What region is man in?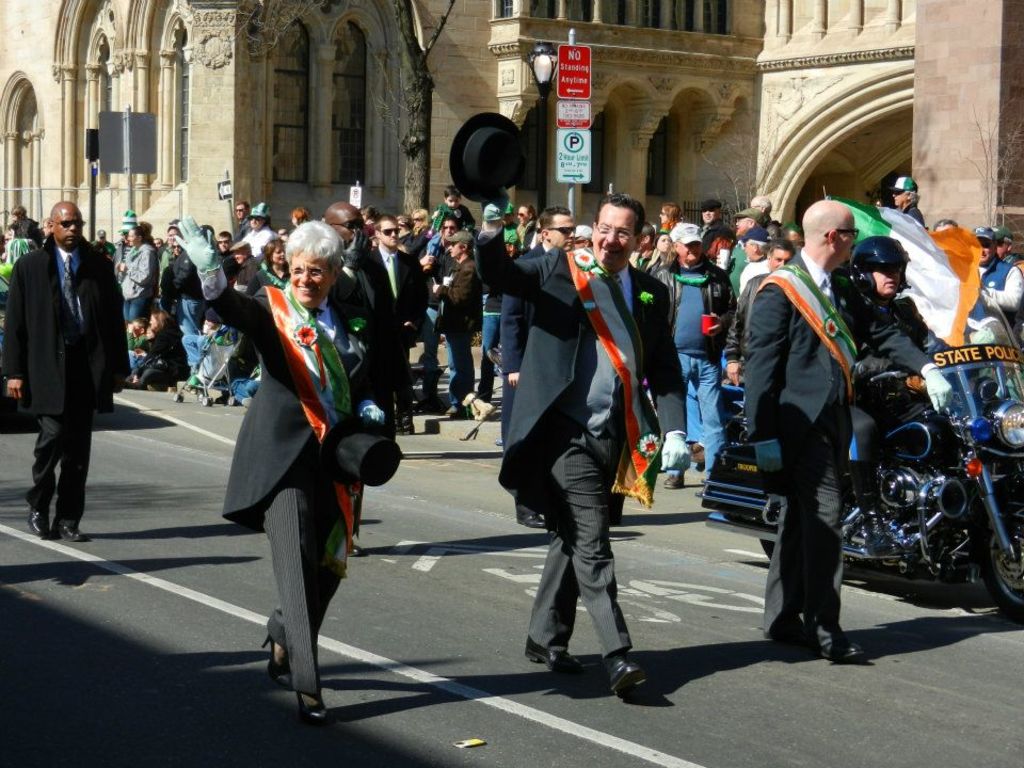
bbox=(365, 212, 421, 435).
